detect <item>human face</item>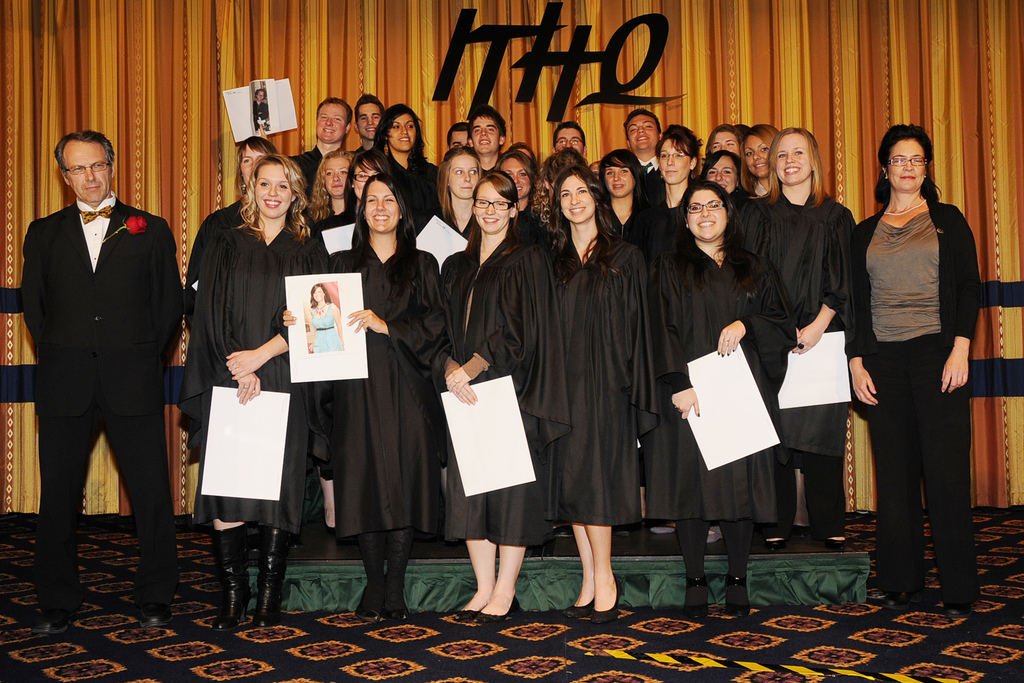
l=352, t=155, r=387, b=195
